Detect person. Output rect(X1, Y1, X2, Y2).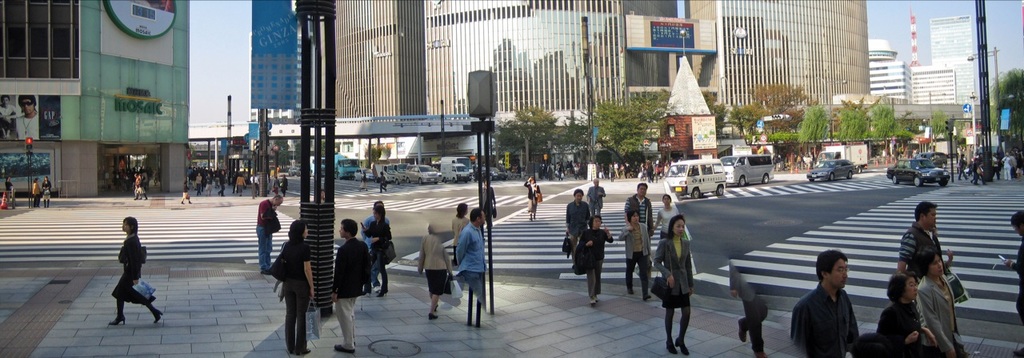
rect(559, 186, 590, 259).
